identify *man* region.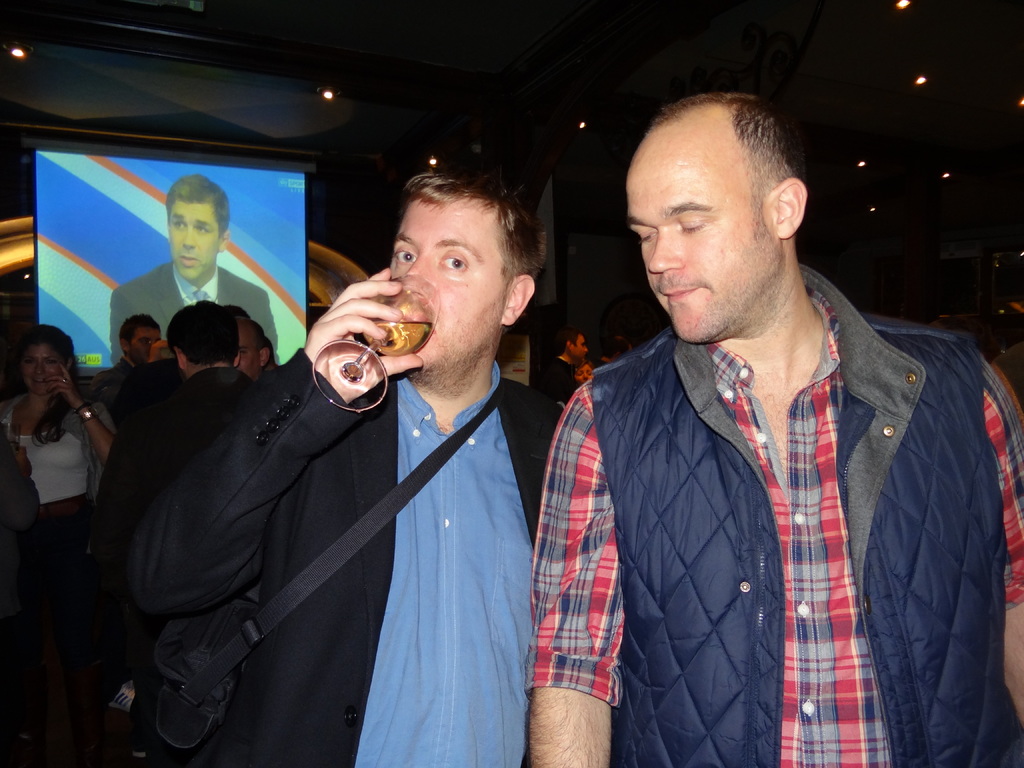
Region: [95, 310, 163, 379].
